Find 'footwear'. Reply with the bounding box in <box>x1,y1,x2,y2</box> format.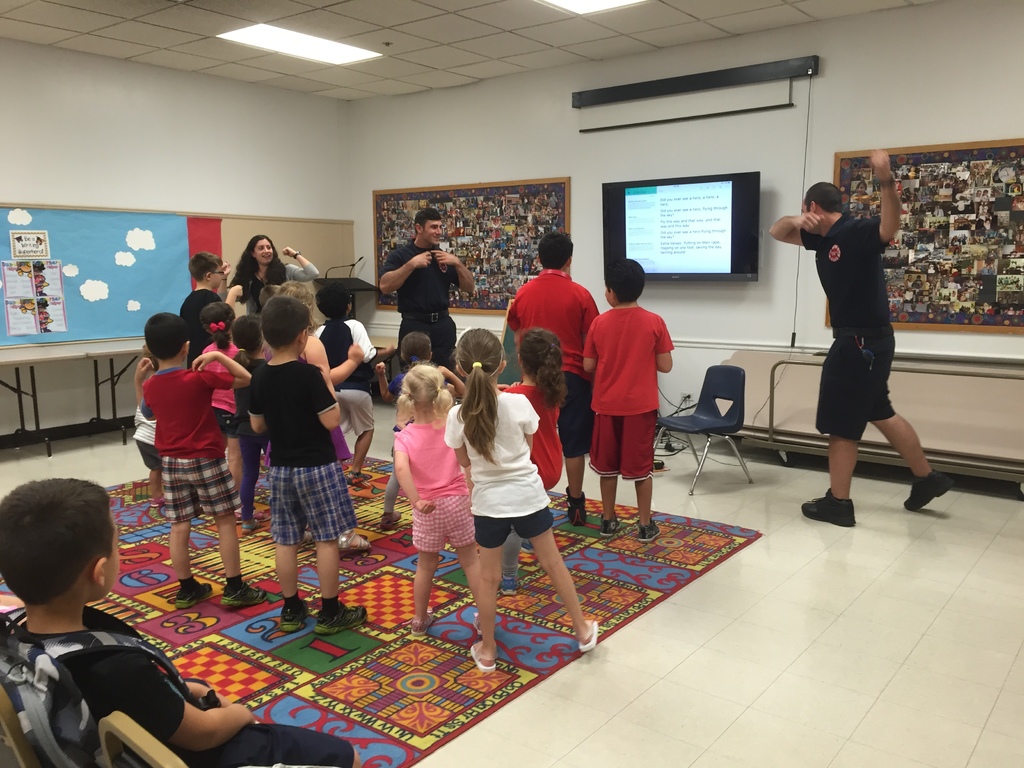
<box>320,601,360,637</box>.
